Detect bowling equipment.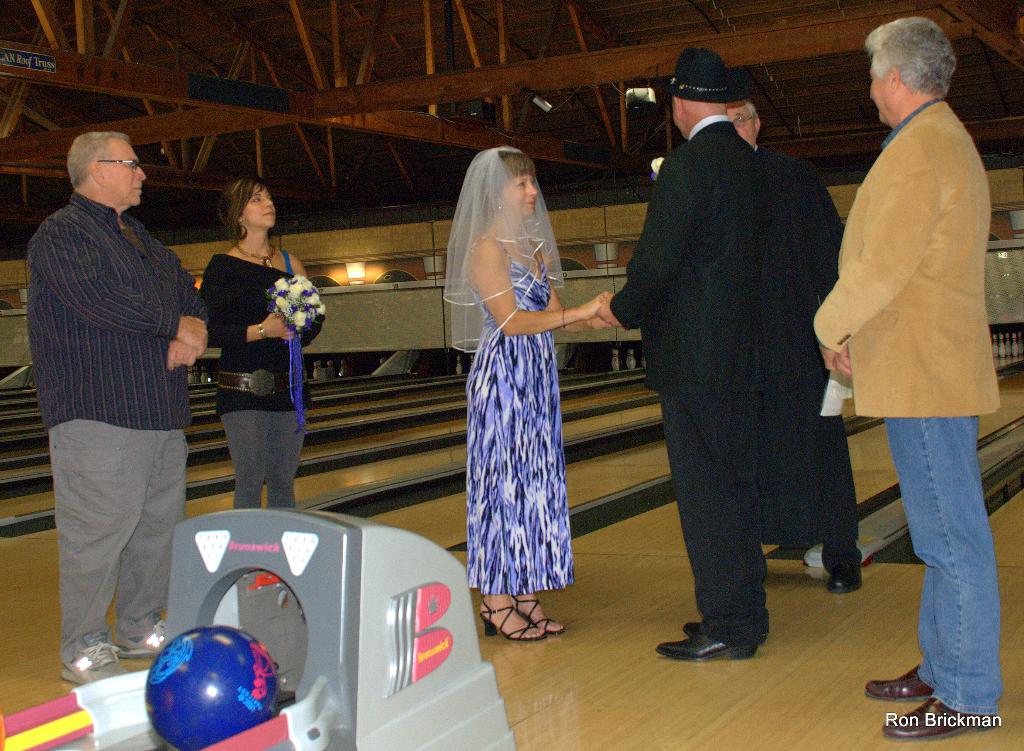
Detected at BBox(472, 595, 552, 645).
